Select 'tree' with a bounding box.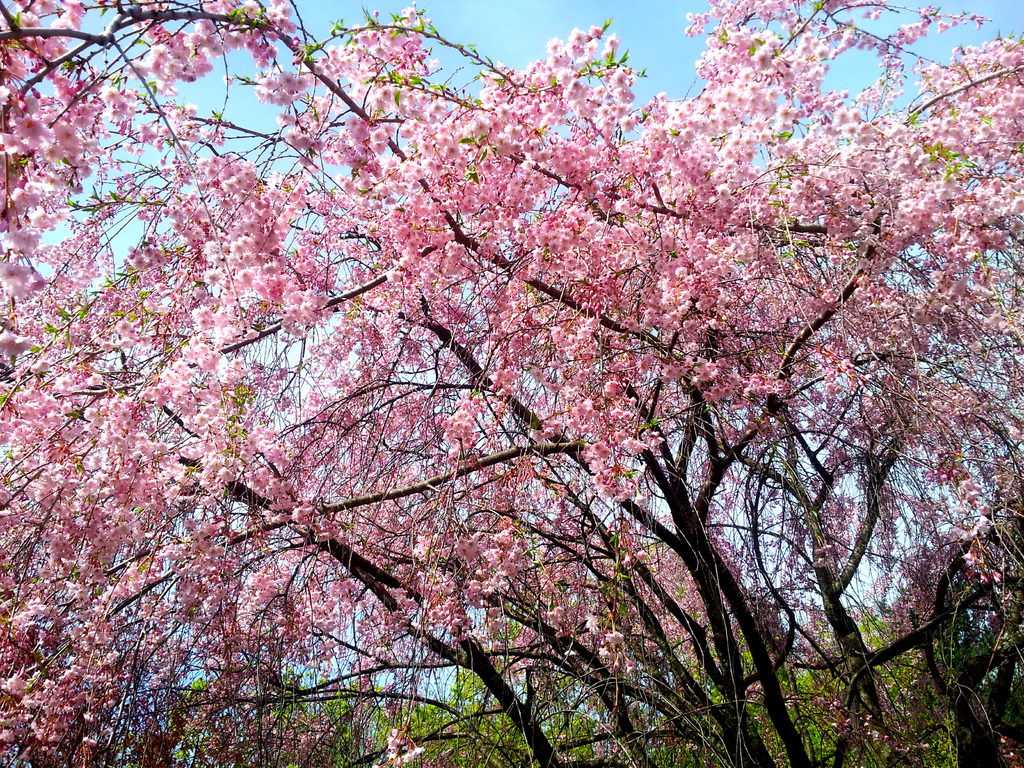
bbox=[0, 0, 1023, 761].
